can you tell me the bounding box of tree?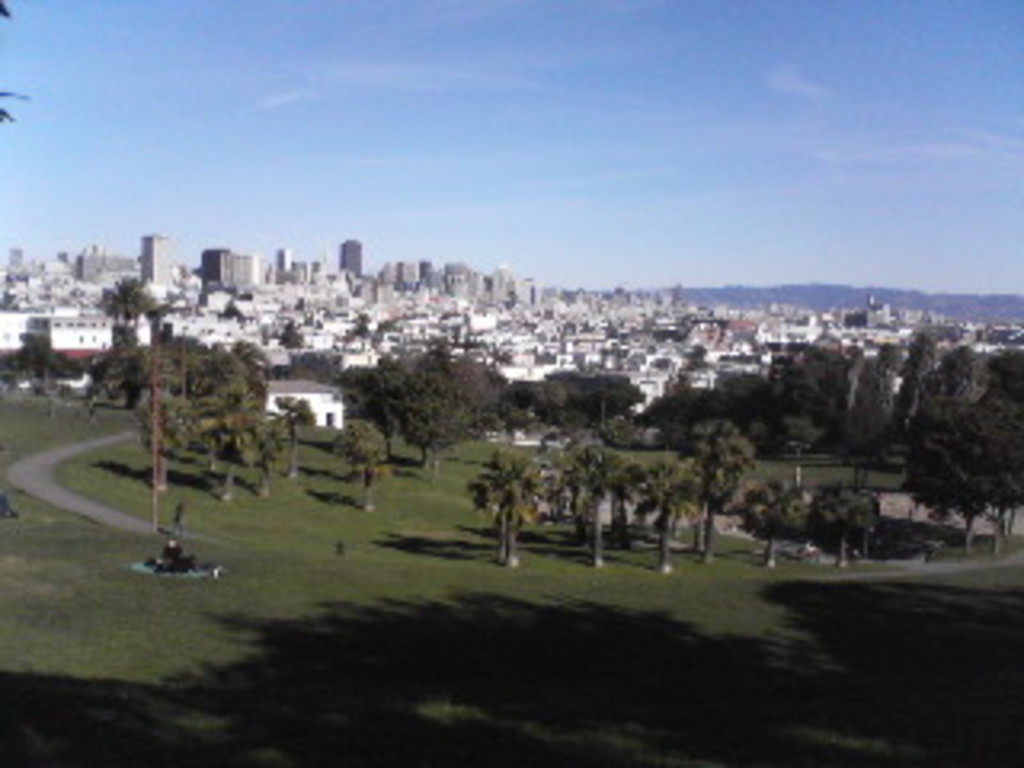
pyautogui.locateOnScreen(355, 320, 496, 464).
